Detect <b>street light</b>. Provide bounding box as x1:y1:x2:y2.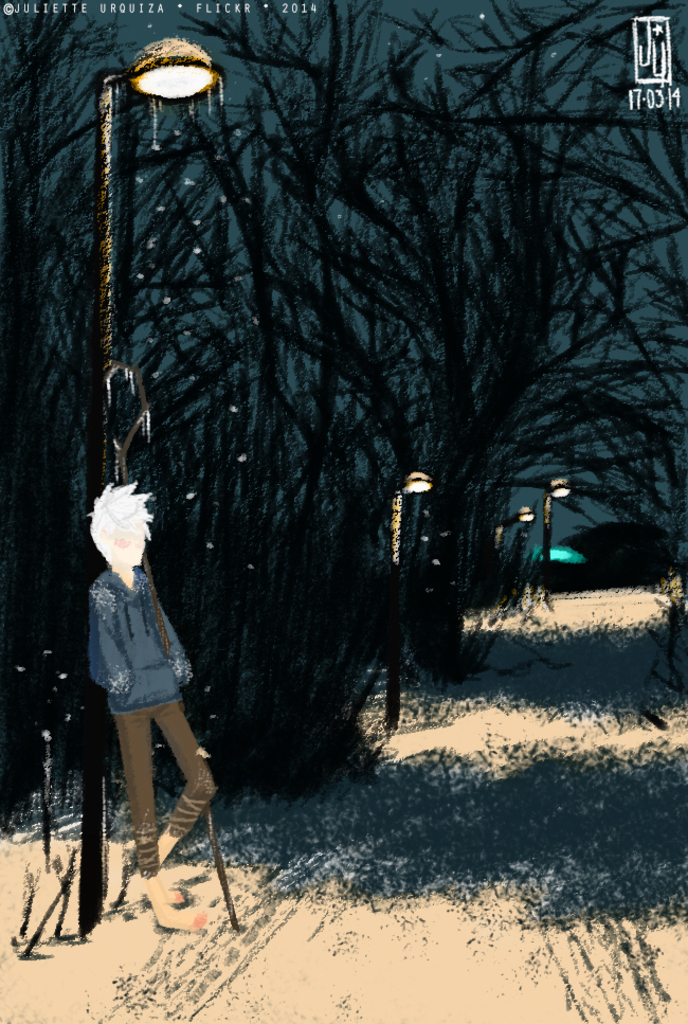
493:501:540:559.
